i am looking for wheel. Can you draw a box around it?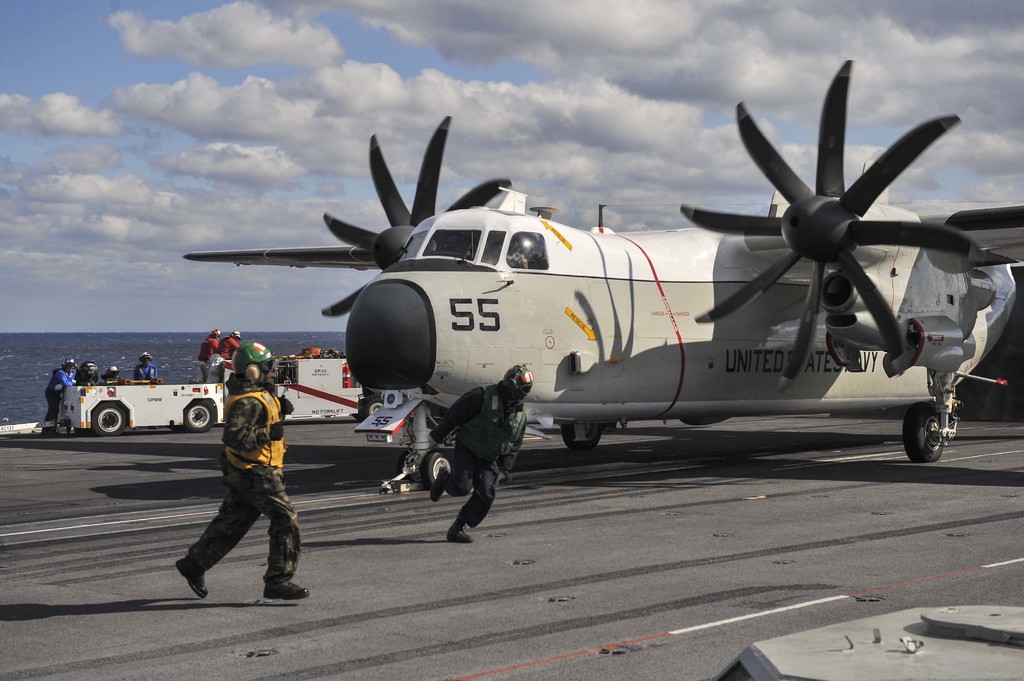
Sure, the bounding box is [421, 454, 449, 486].
